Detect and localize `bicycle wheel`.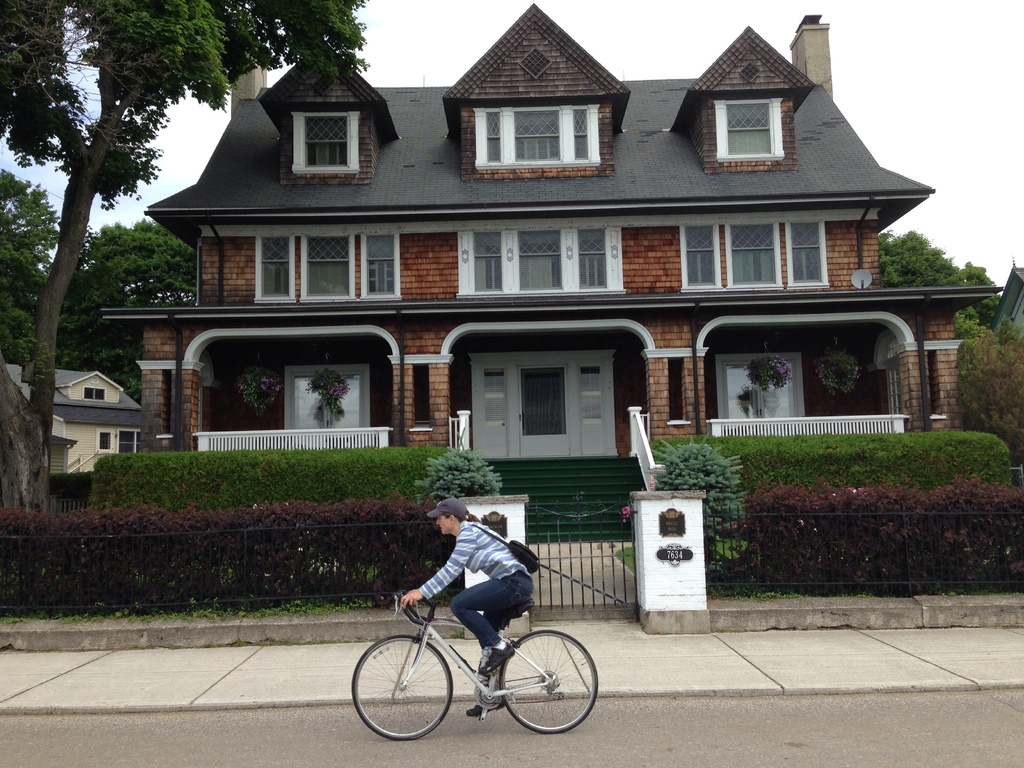
Localized at locate(360, 626, 457, 746).
